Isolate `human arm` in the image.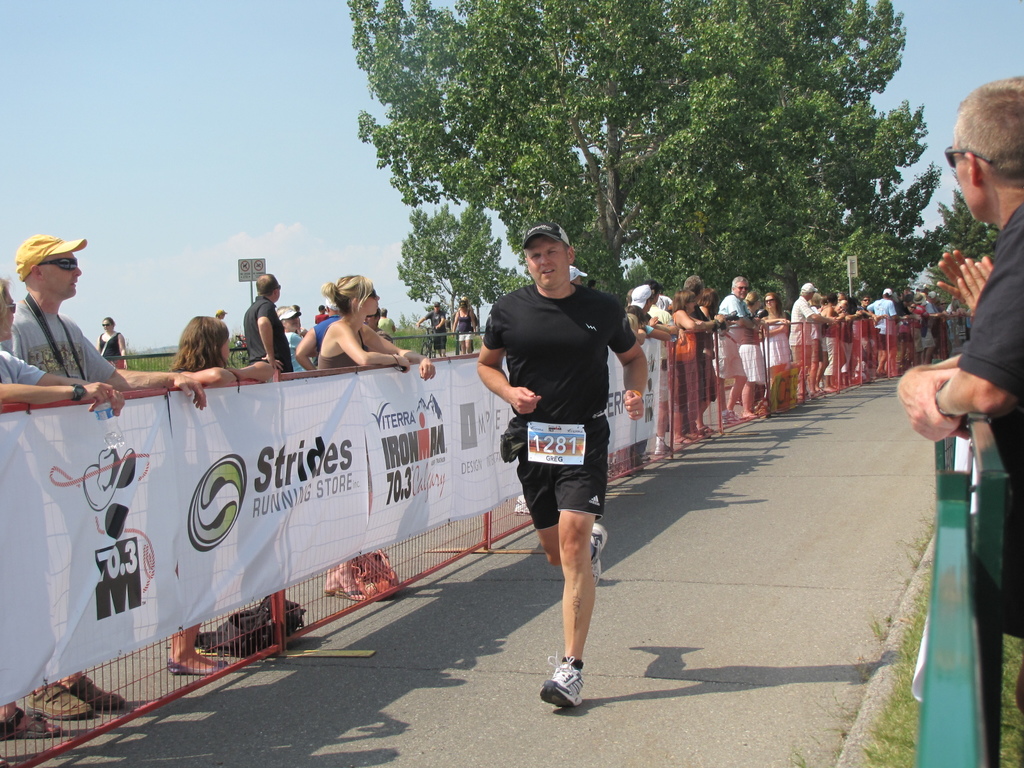
Isolated region: (x1=334, y1=323, x2=412, y2=371).
